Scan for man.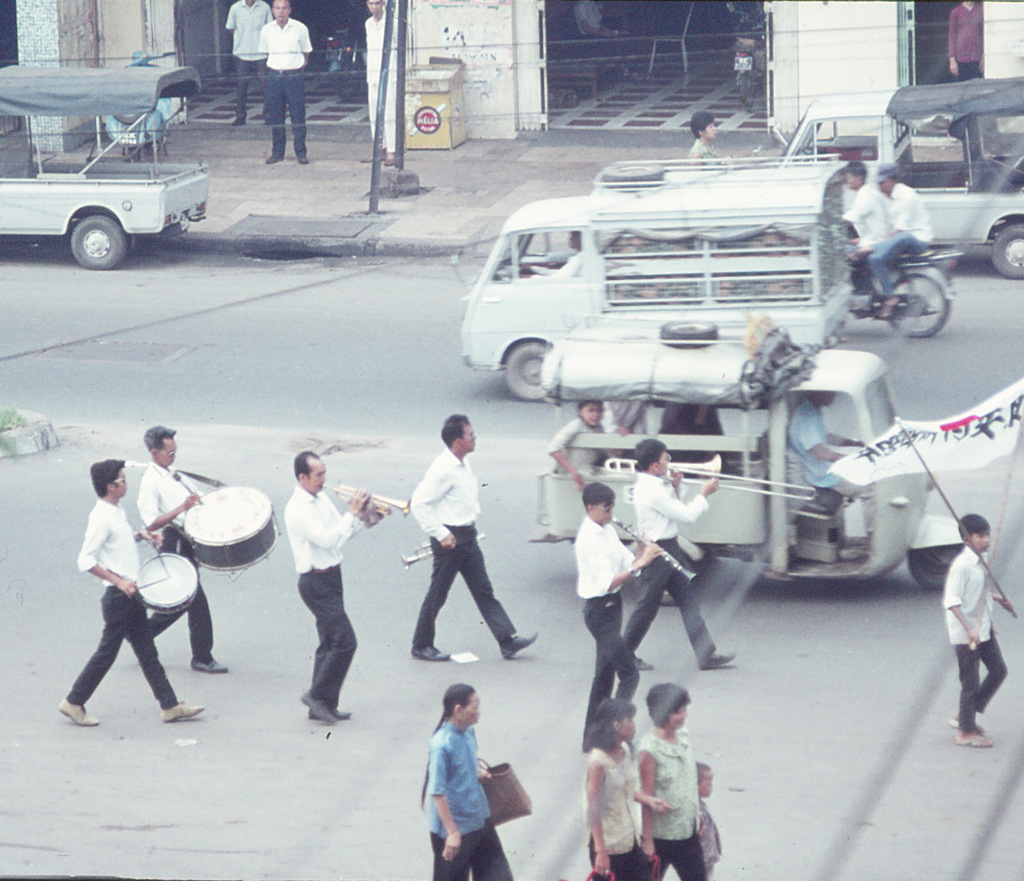
Scan result: [left=575, top=0, right=642, bottom=75].
